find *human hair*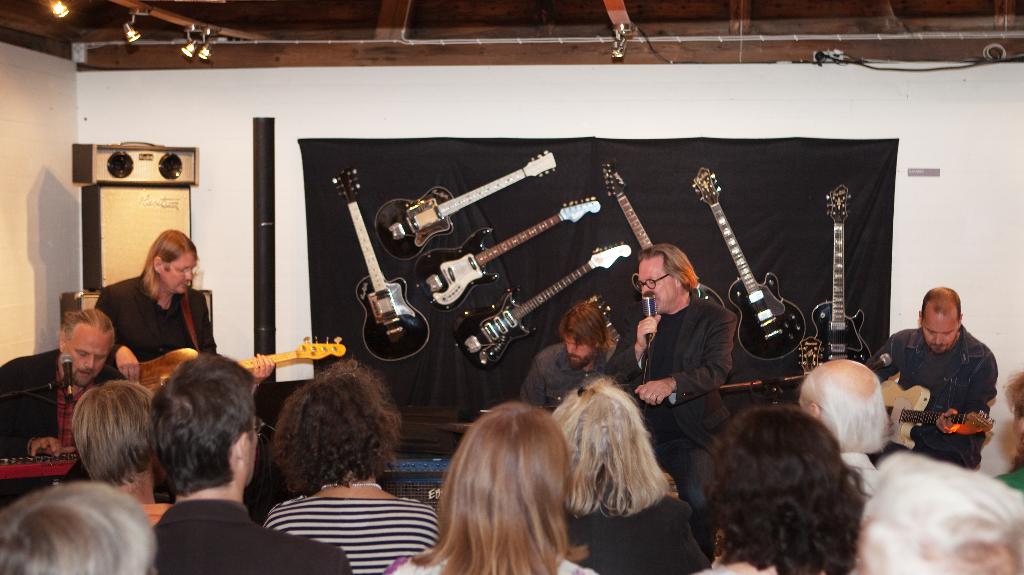
(800, 362, 888, 450)
